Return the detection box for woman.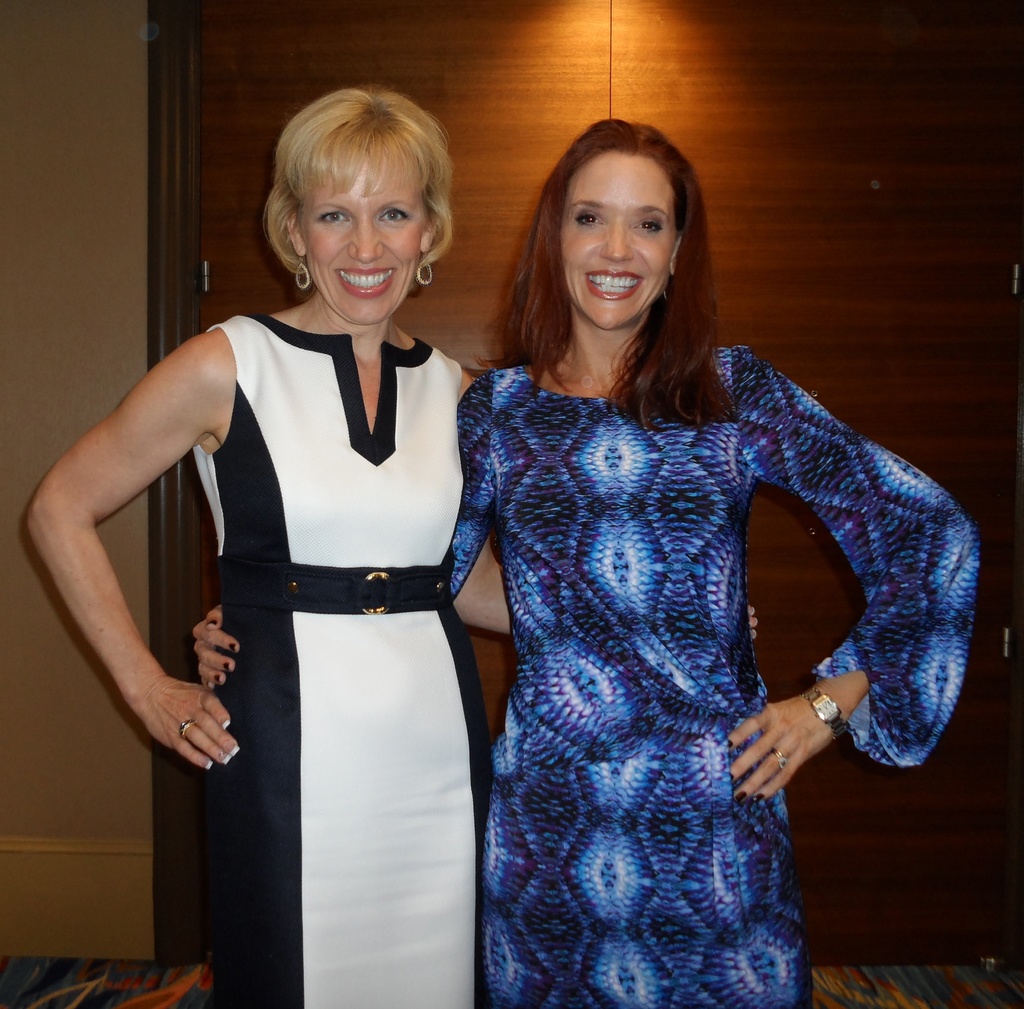
{"x1": 186, "y1": 119, "x2": 979, "y2": 1005}.
